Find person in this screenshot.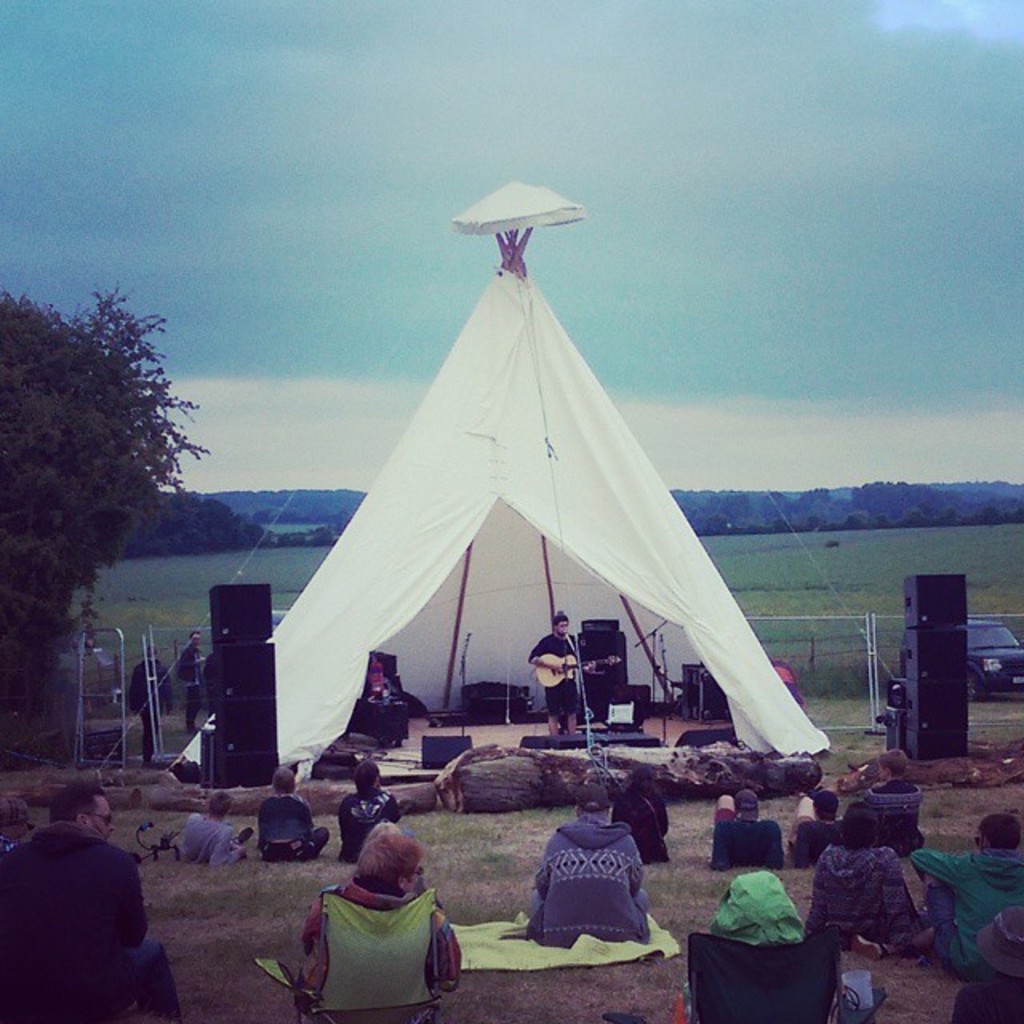
The bounding box for person is (798, 798, 926, 947).
